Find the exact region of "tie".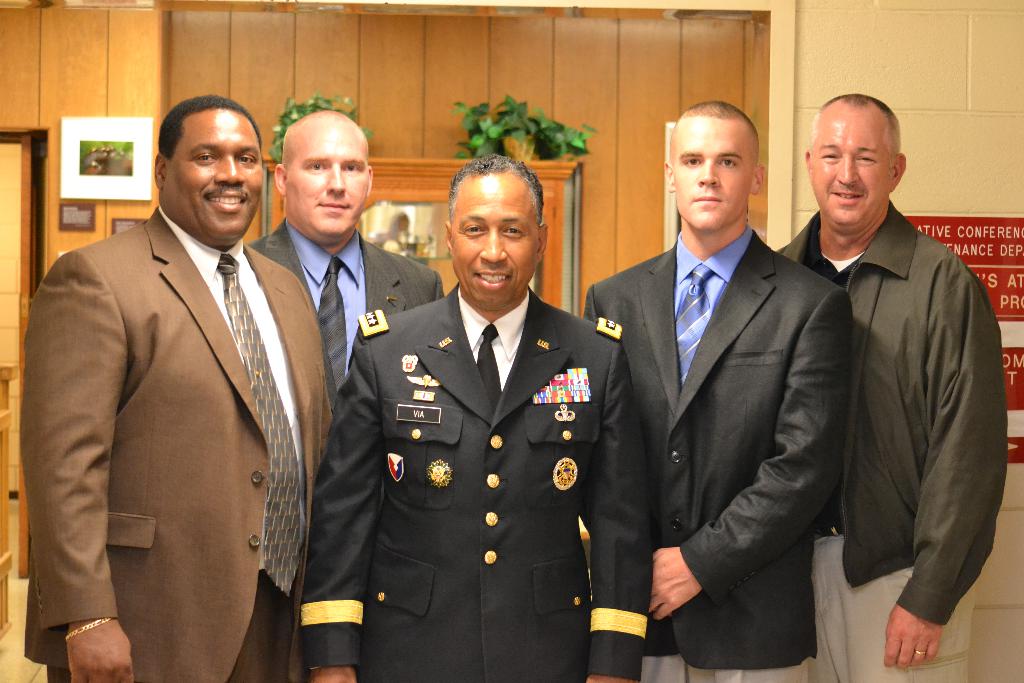
Exact region: select_region(310, 258, 347, 407).
